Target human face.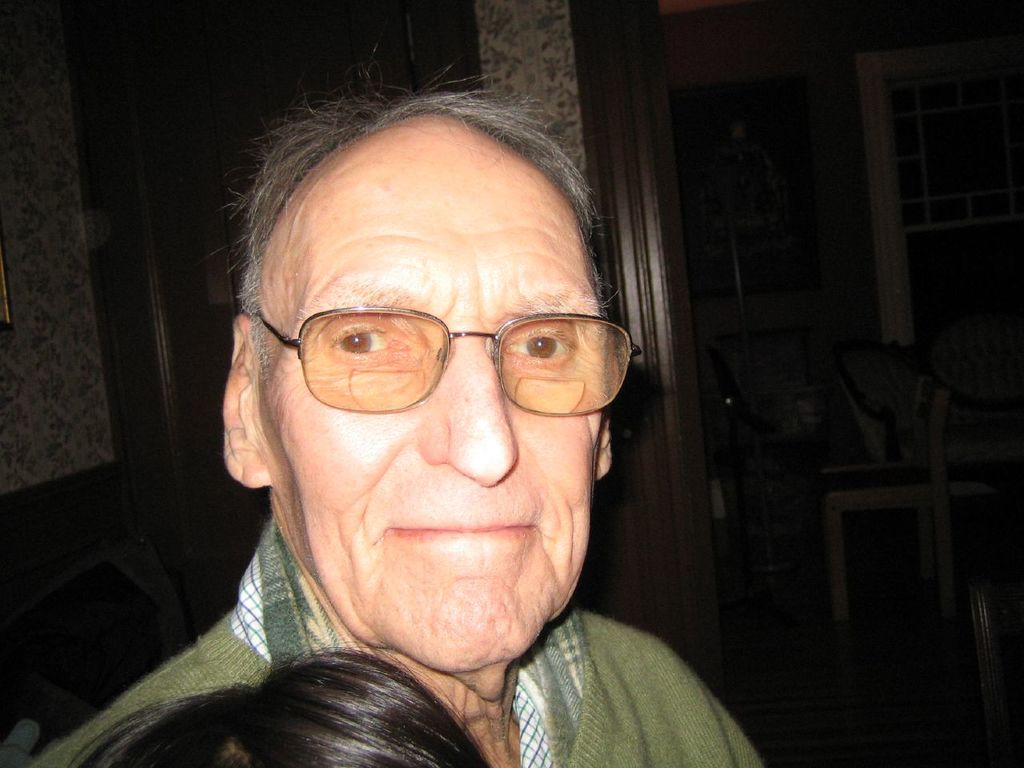
Target region: Rect(258, 134, 640, 670).
